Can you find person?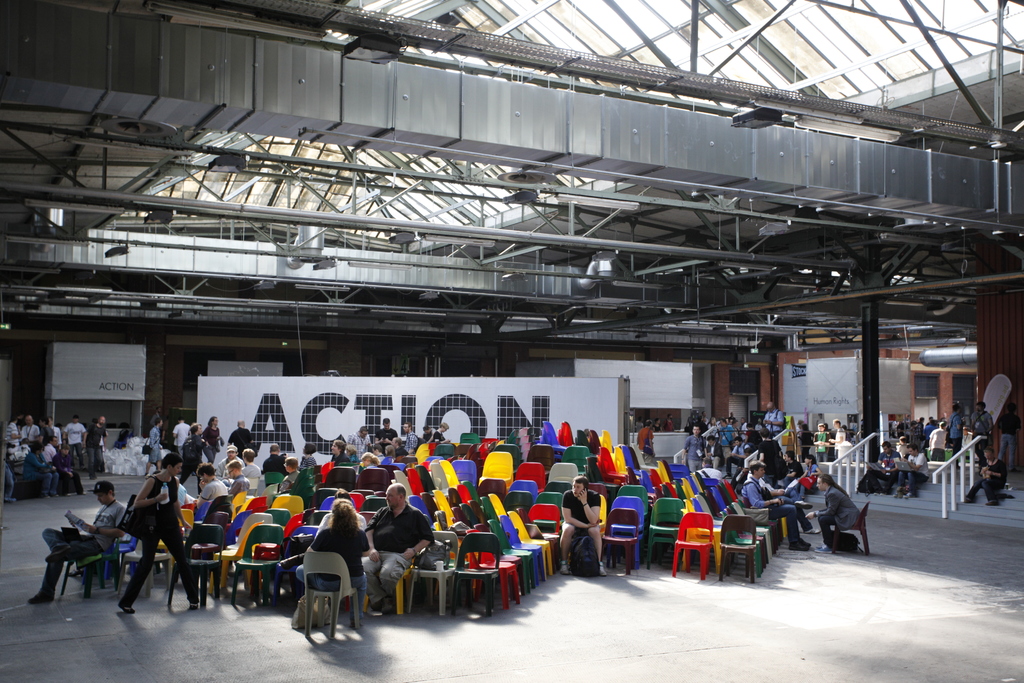
Yes, bounding box: box(328, 440, 349, 466).
